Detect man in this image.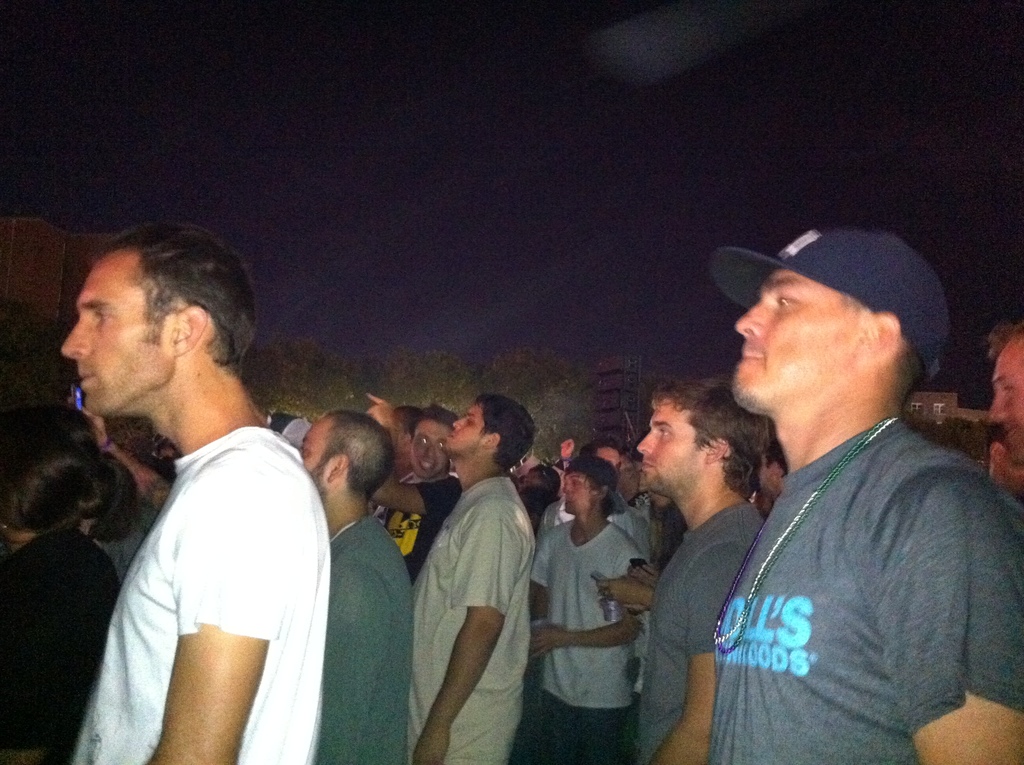
Detection: [left=366, top=383, right=467, bottom=577].
